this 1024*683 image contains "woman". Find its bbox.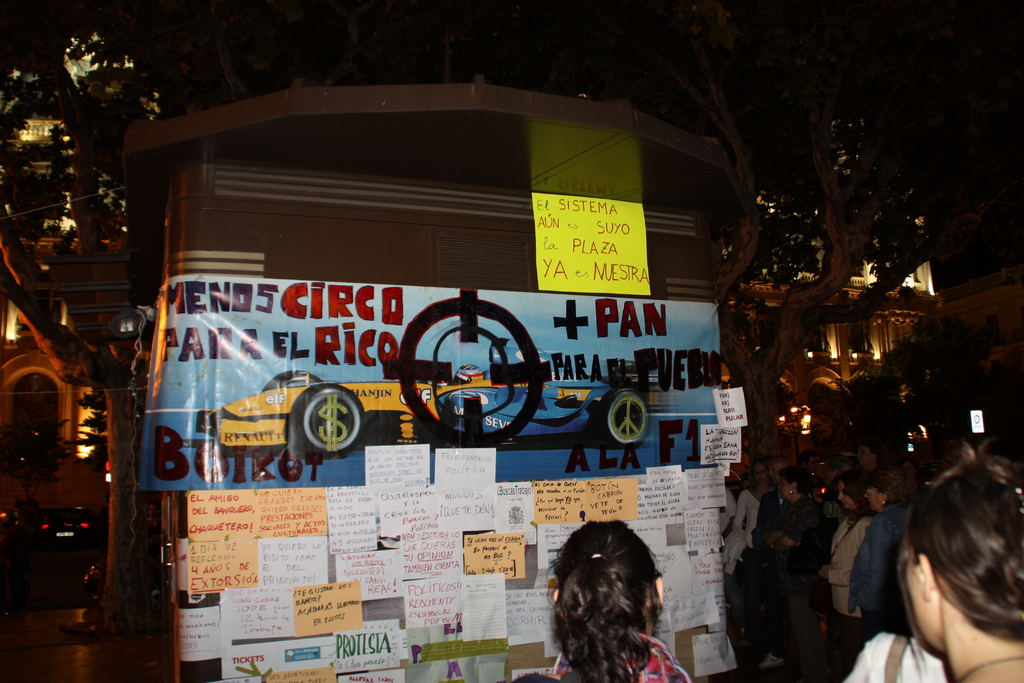
{"x1": 849, "y1": 466, "x2": 912, "y2": 639}.
